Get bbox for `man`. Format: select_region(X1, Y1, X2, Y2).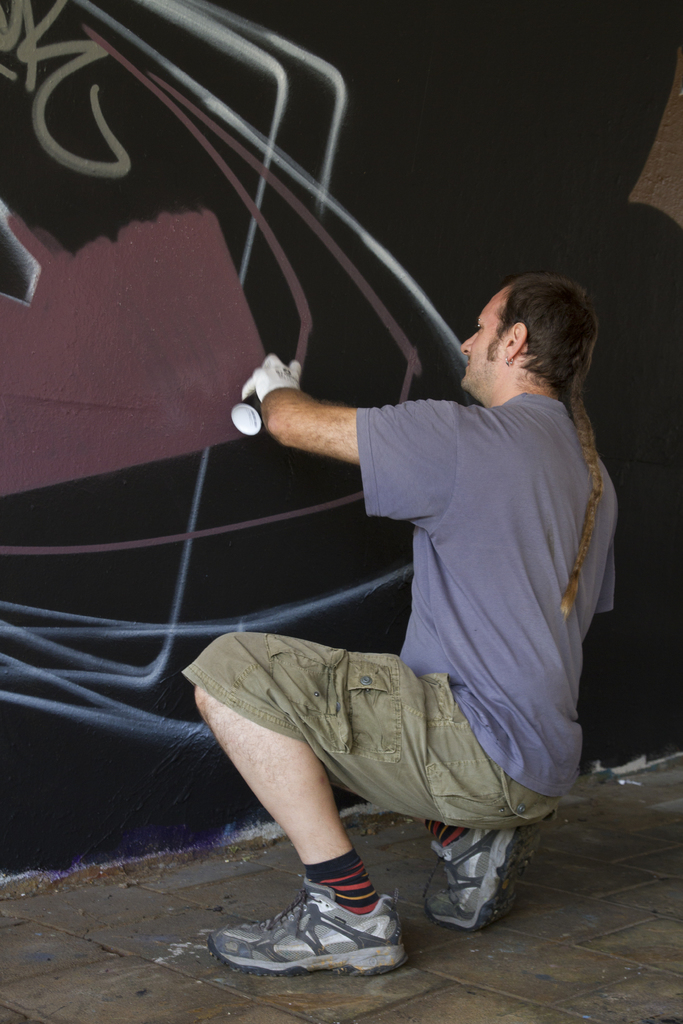
select_region(195, 174, 606, 974).
